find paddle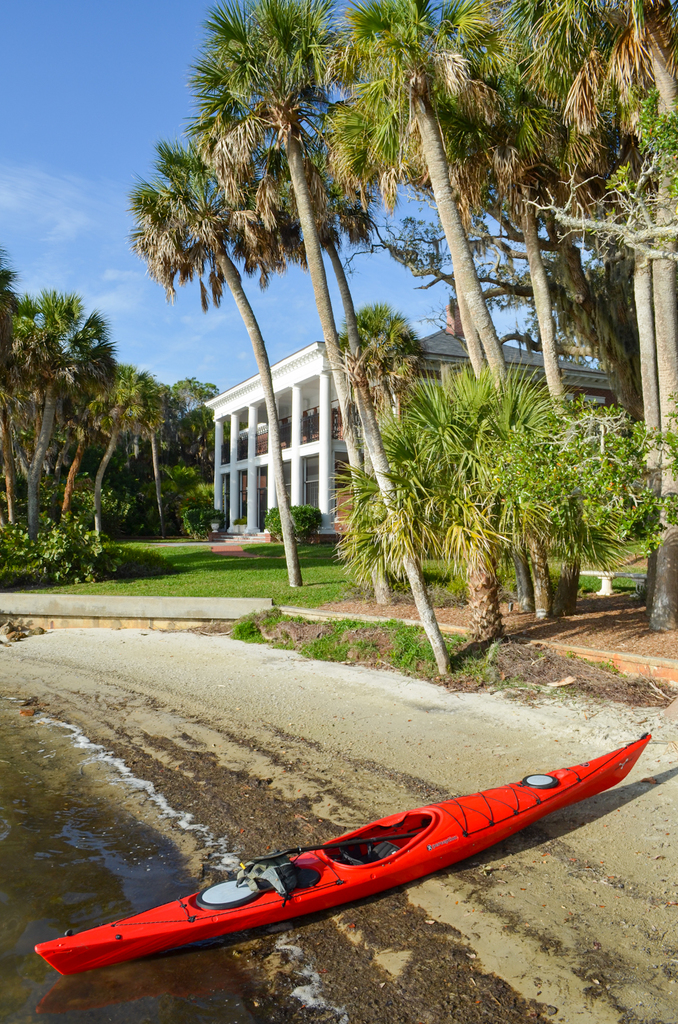
255, 833, 414, 867
